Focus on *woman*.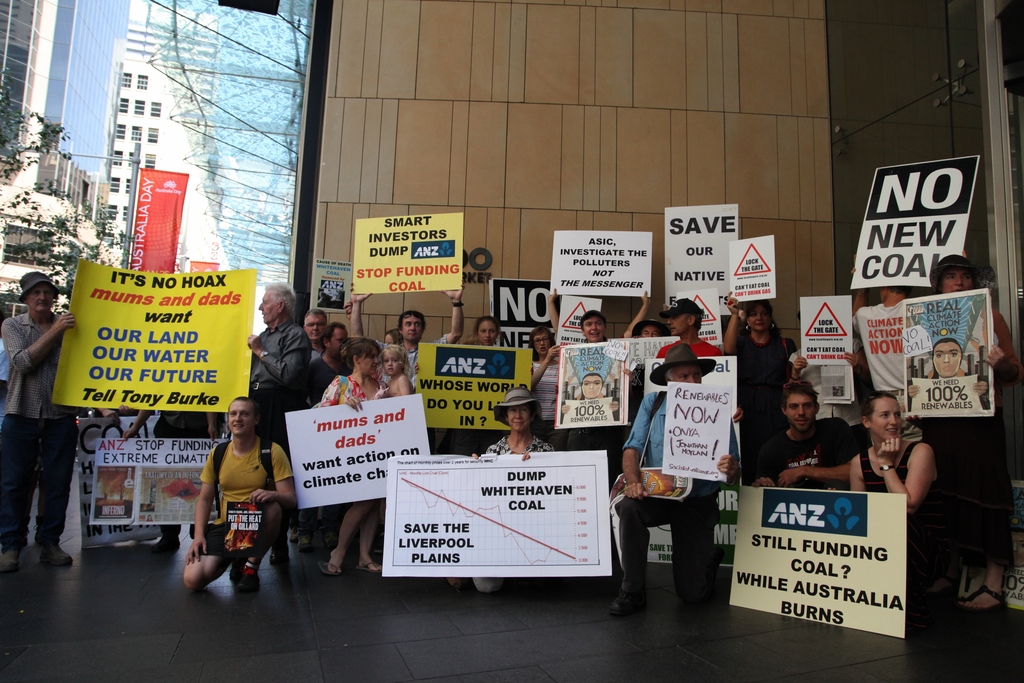
Focused at x1=909, y1=339, x2=991, y2=413.
